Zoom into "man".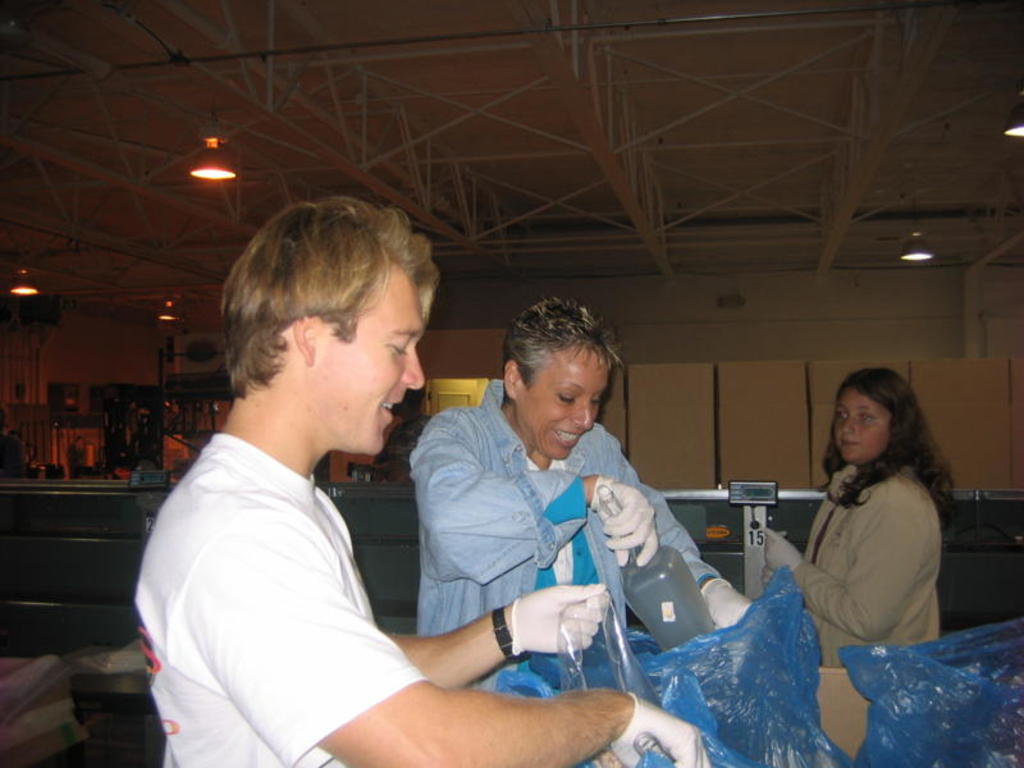
Zoom target: x1=408 y1=296 x2=768 y2=639.
